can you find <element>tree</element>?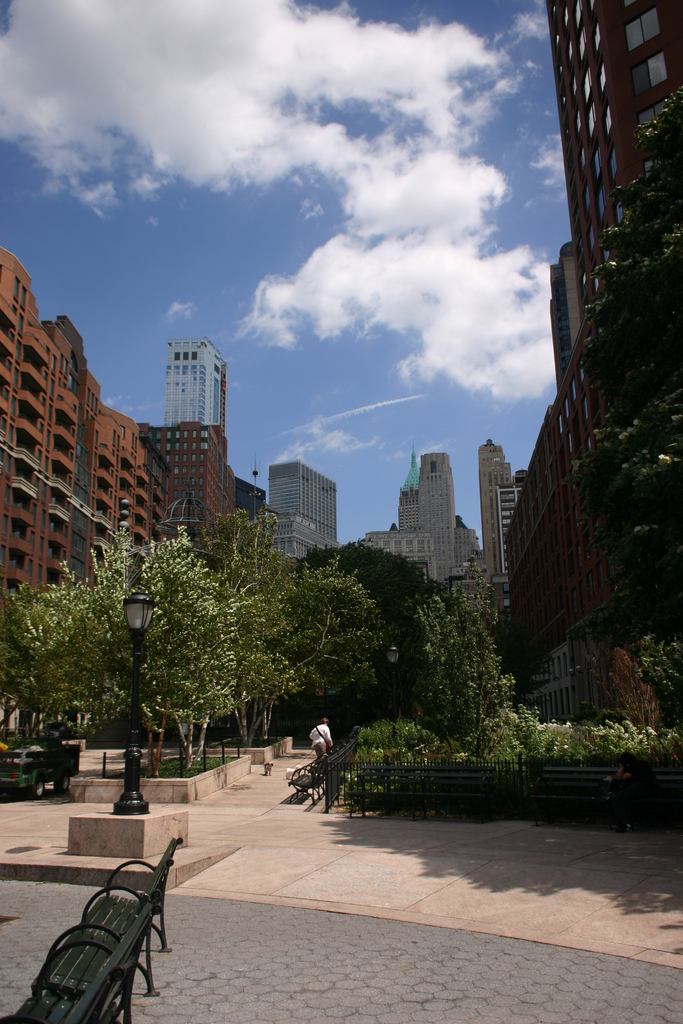
Yes, bounding box: x1=411 y1=557 x2=520 y2=757.
